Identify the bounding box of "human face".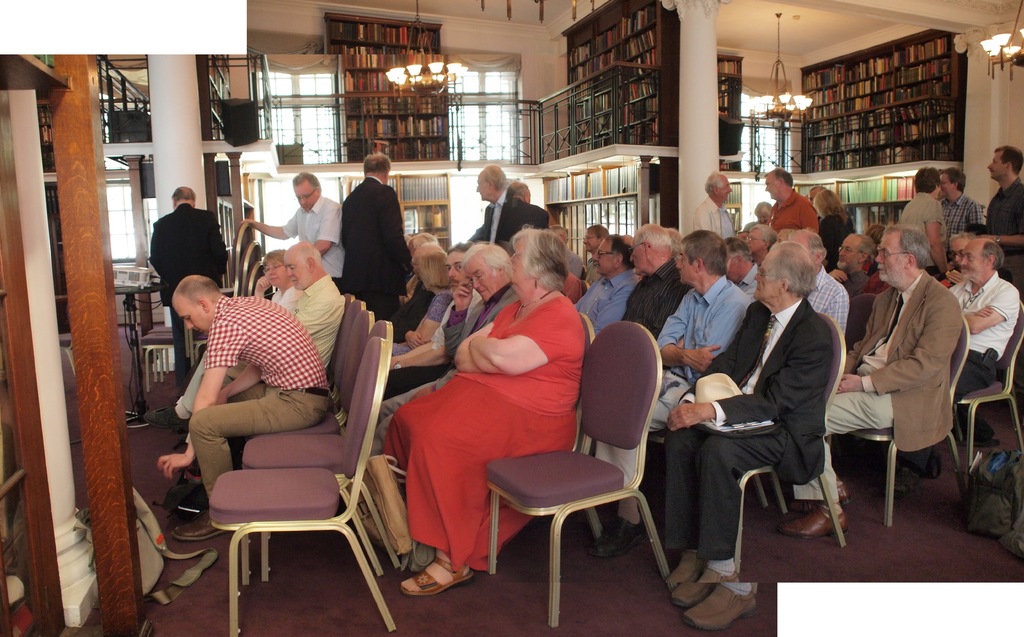
bbox=[477, 175, 493, 200].
